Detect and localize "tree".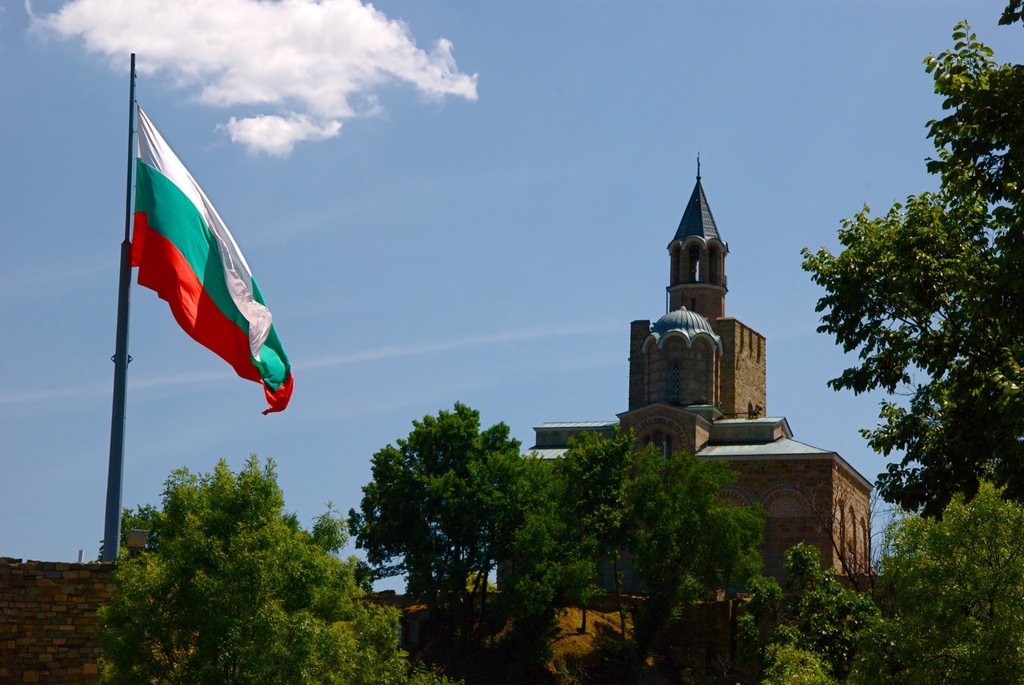
Localized at <region>84, 454, 361, 657</region>.
